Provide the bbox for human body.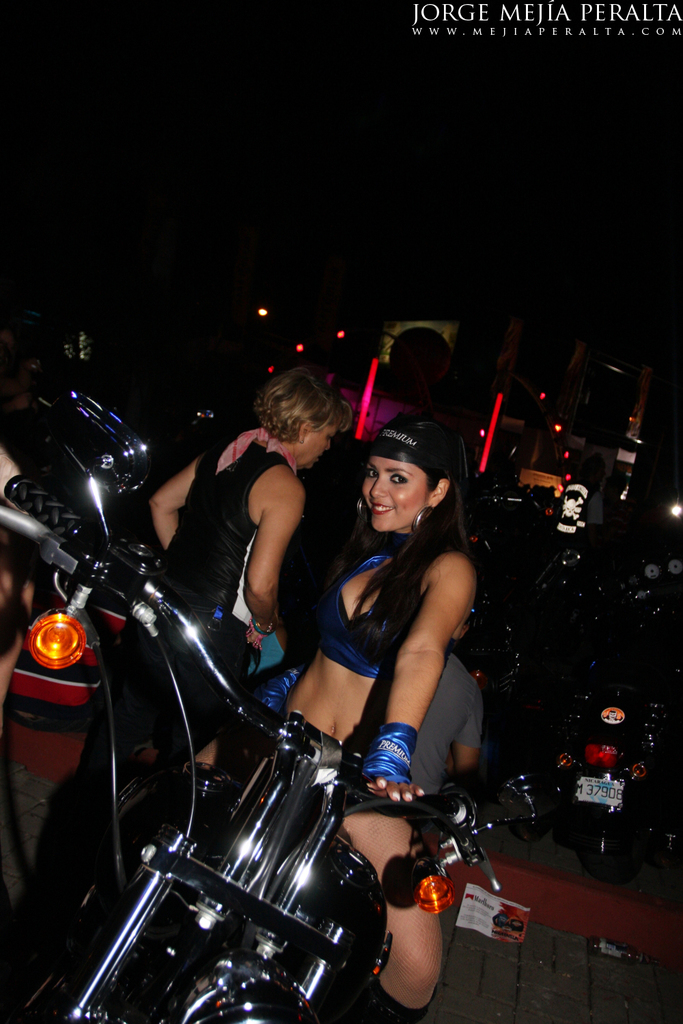
Rect(404, 655, 483, 796).
